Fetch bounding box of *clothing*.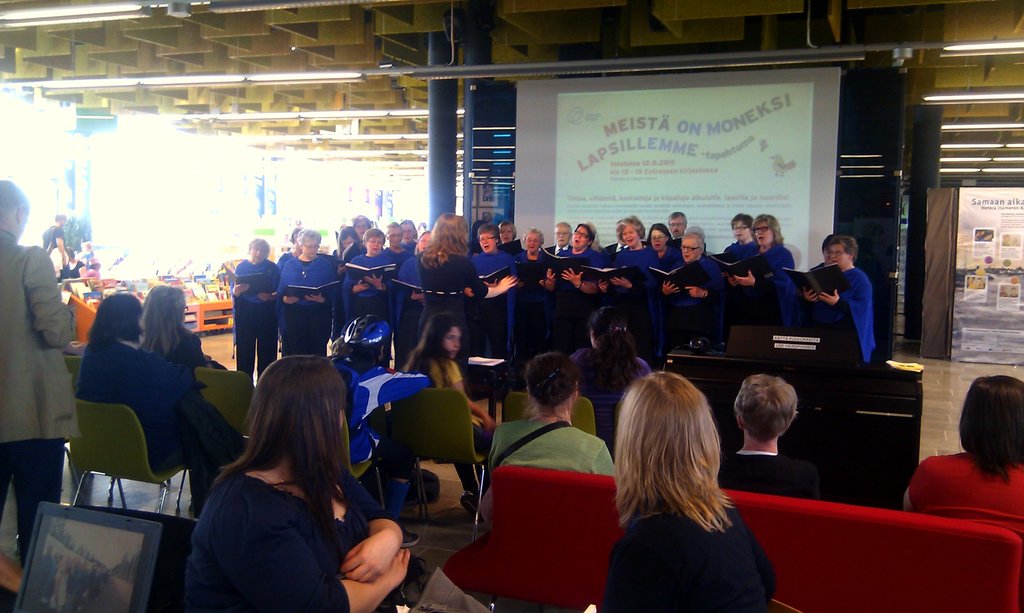
Bbox: [left=488, top=411, right=618, bottom=473].
